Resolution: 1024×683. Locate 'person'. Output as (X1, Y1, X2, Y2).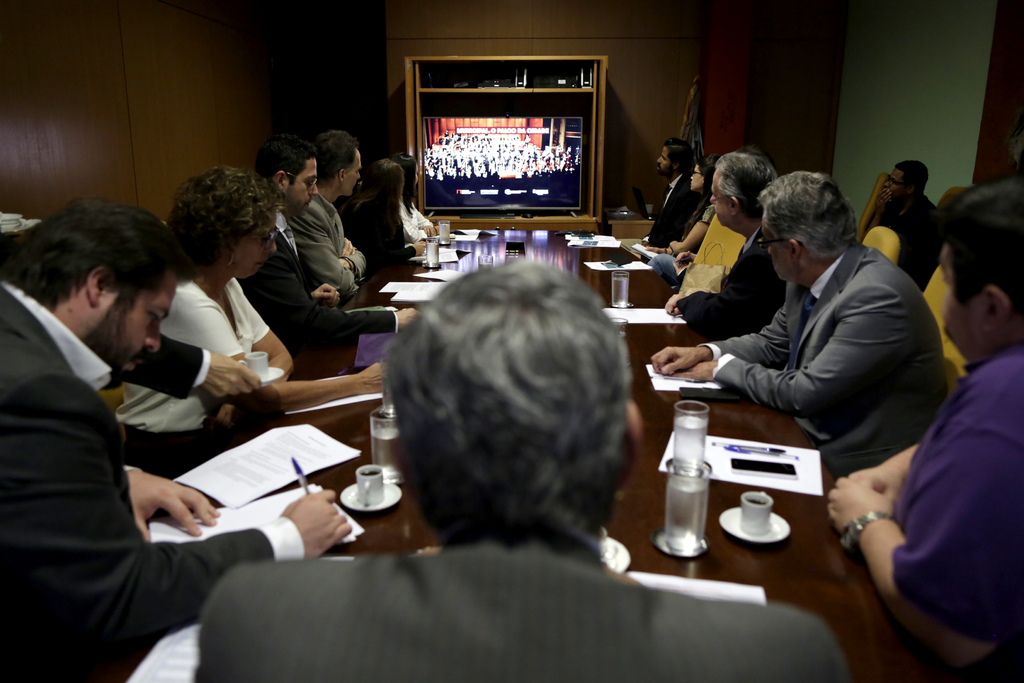
(640, 175, 952, 478).
